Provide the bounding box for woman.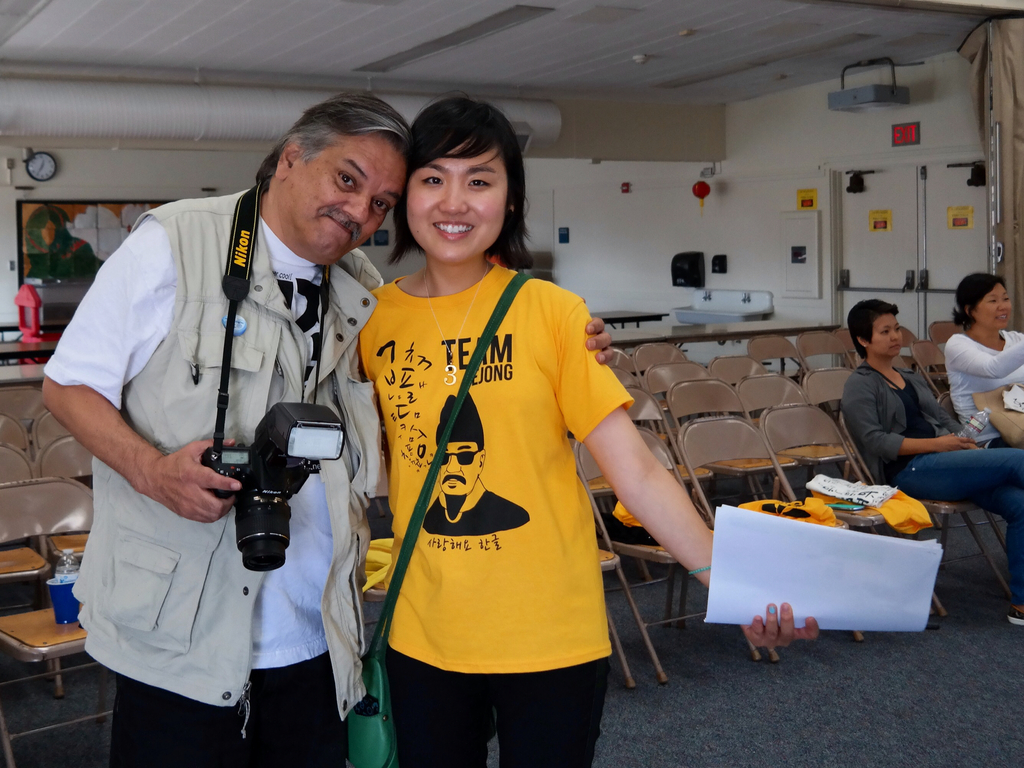
351, 95, 827, 767.
